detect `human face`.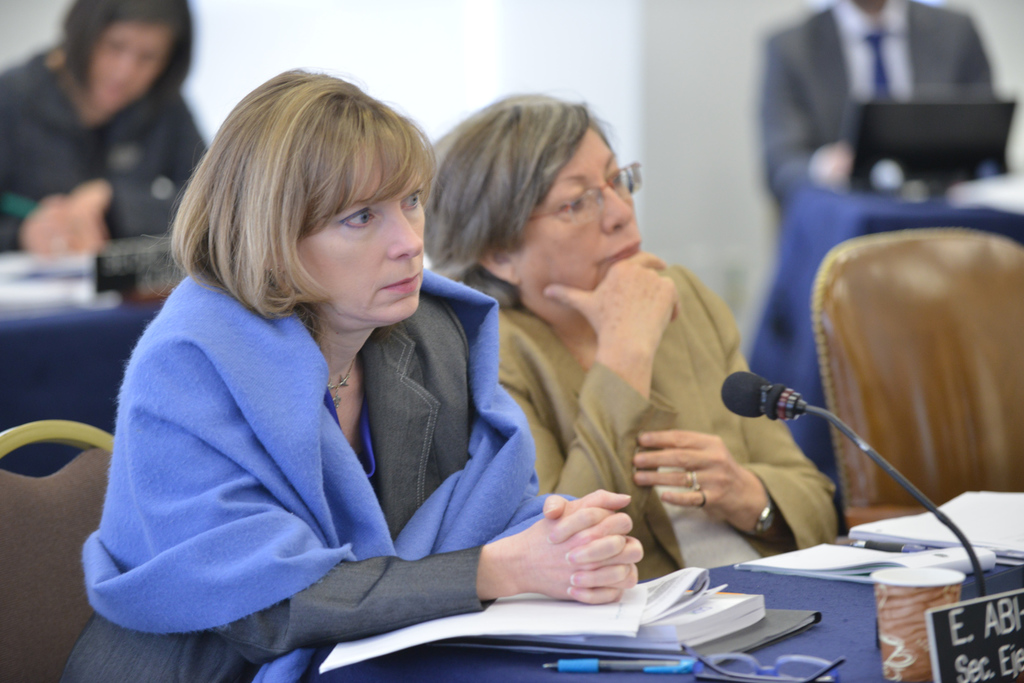
Detected at {"left": 298, "top": 130, "right": 424, "bottom": 325}.
